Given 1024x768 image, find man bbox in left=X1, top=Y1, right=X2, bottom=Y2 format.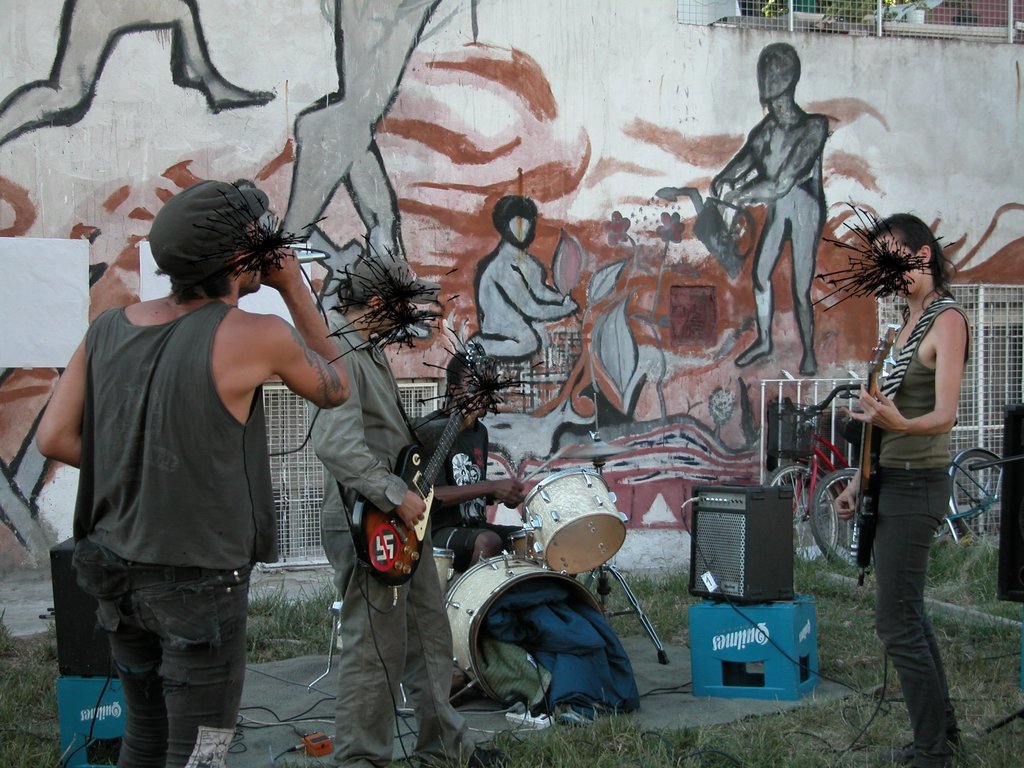
left=303, top=241, right=497, bottom=767.
